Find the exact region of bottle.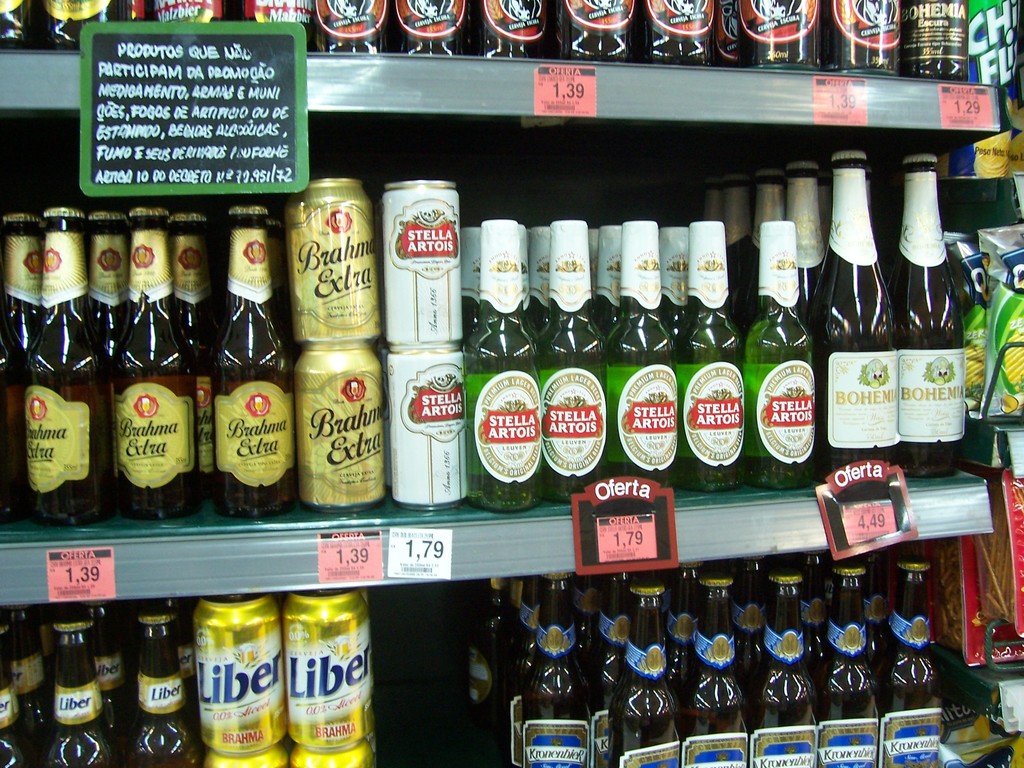
Exact region: (x1=786, y1=557, x2=829, y2=690).
